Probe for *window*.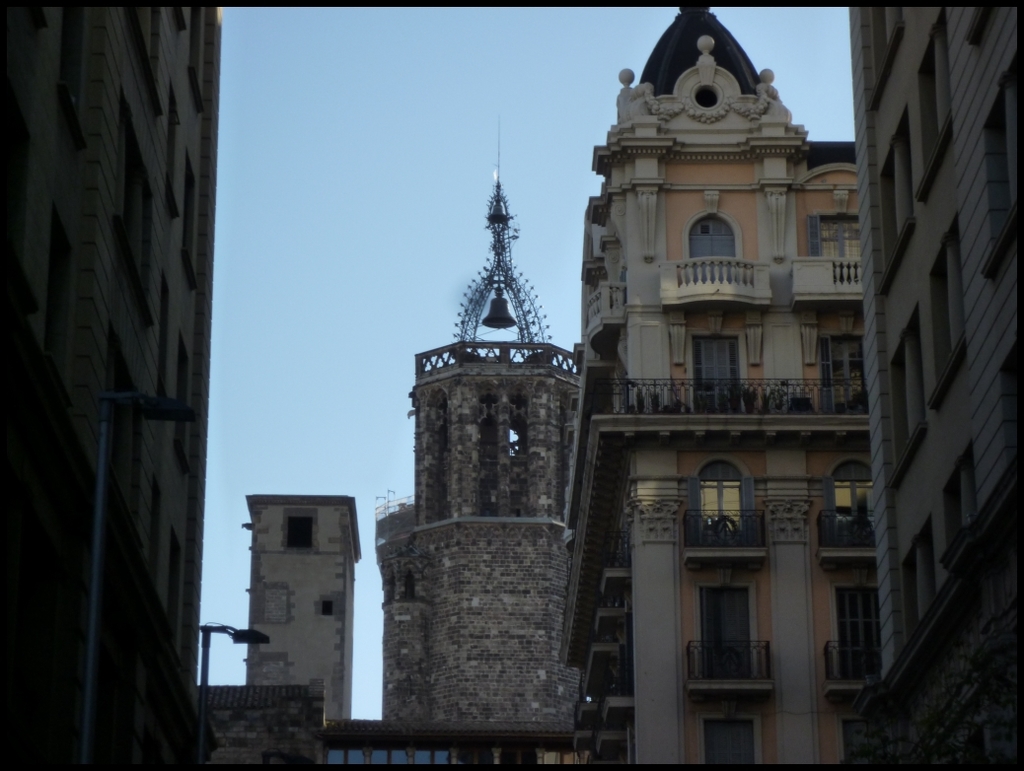
Probe result: left=699, top=721, right=752, bottom=770.
